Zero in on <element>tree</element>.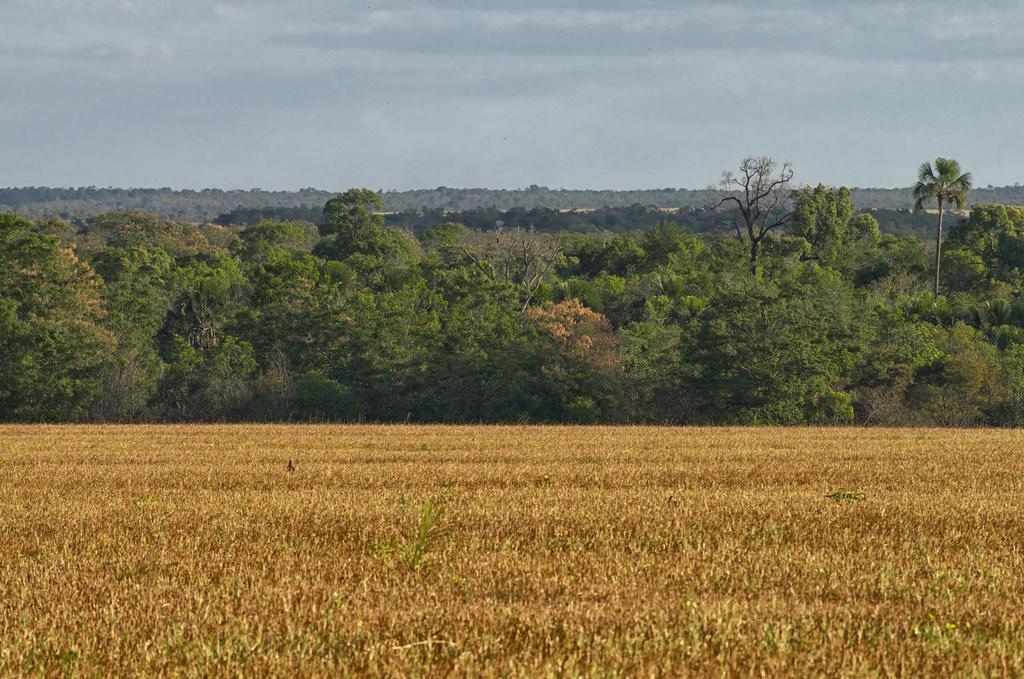
Zeroed in: select_region(937, 200, 1023, 294).
